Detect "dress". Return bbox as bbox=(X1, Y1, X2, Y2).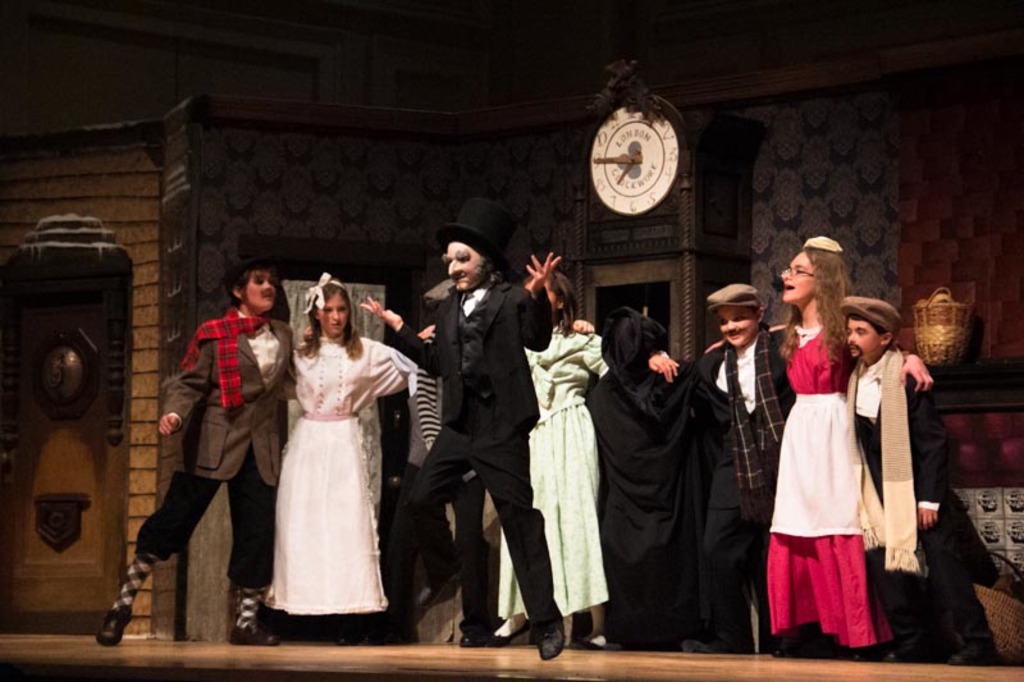
bbox=(760, 326, 893, 647).
